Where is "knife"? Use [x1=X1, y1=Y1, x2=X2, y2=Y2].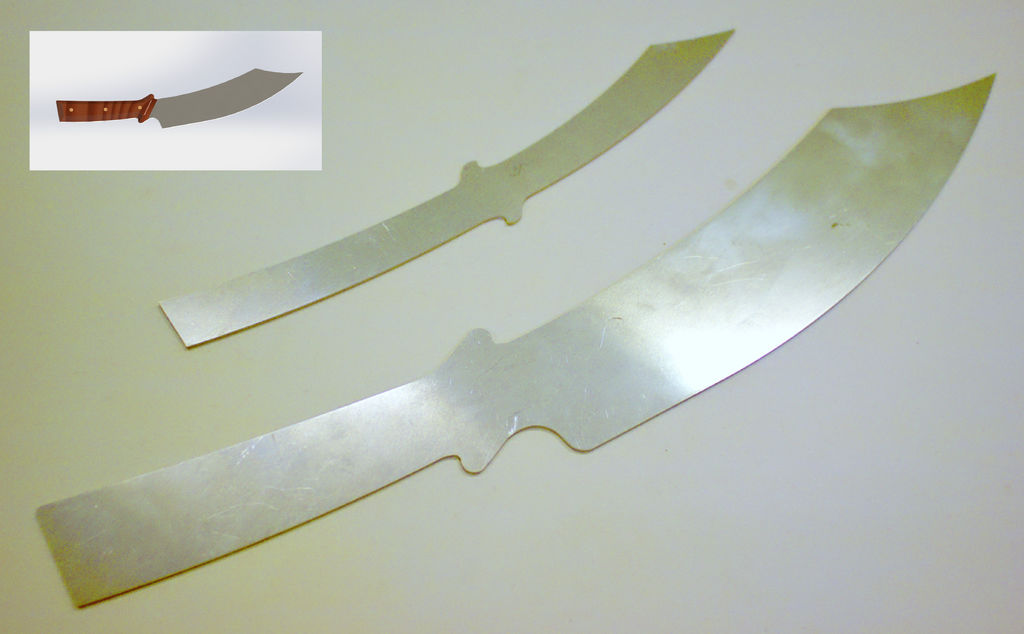
[x1=155, y1=30, x2=733, y2=348].
